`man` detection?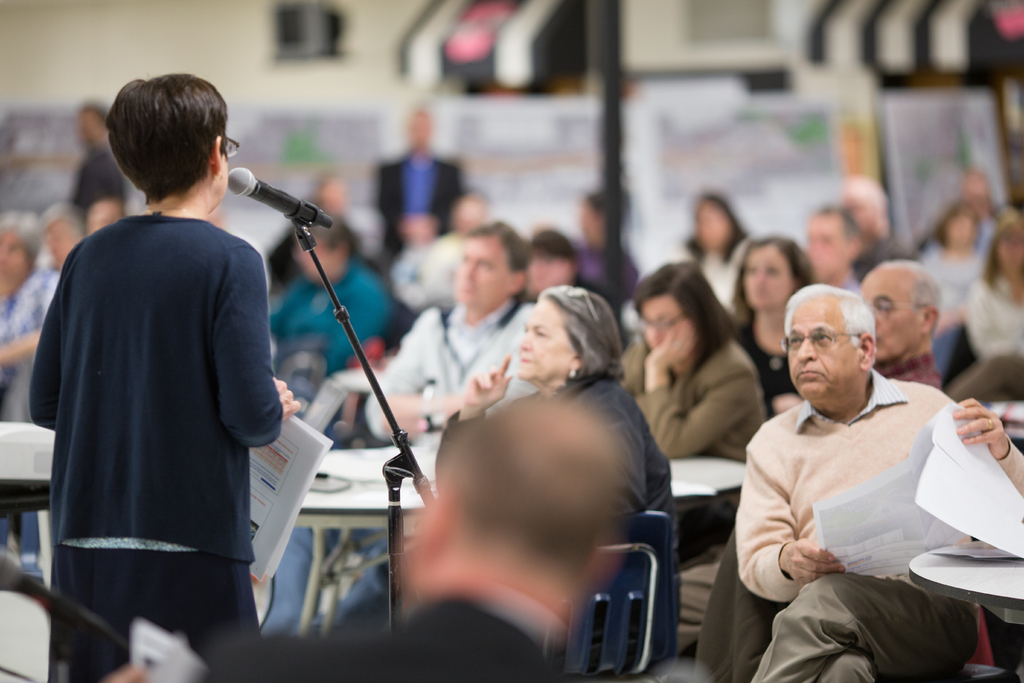
(652,258,952,682)
